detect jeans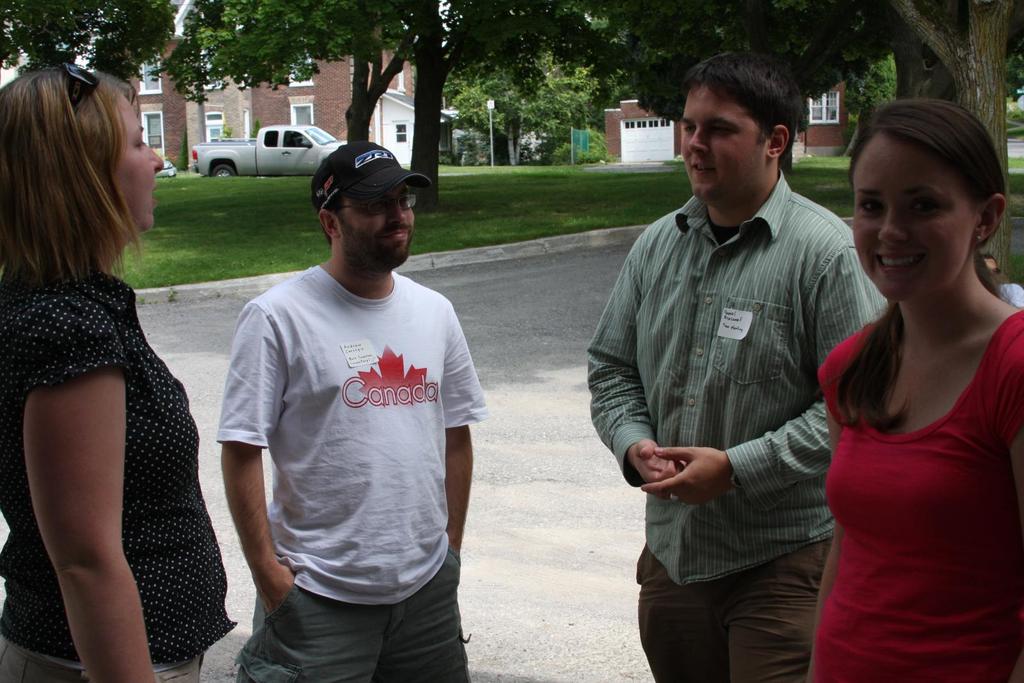
230, 577, 474, 675
